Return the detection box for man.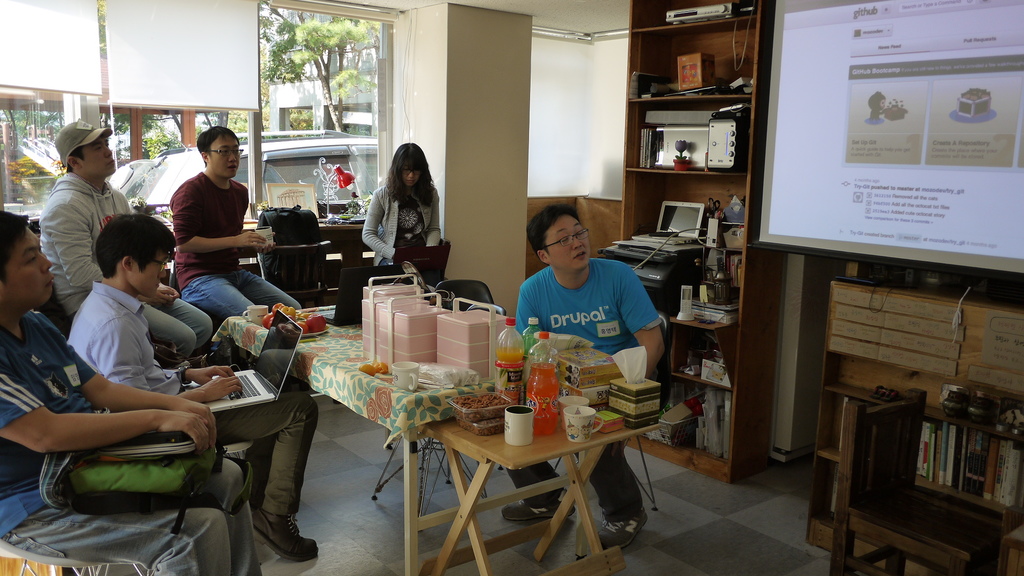
<bbox>35, 120, 216, 372</bbox>.
